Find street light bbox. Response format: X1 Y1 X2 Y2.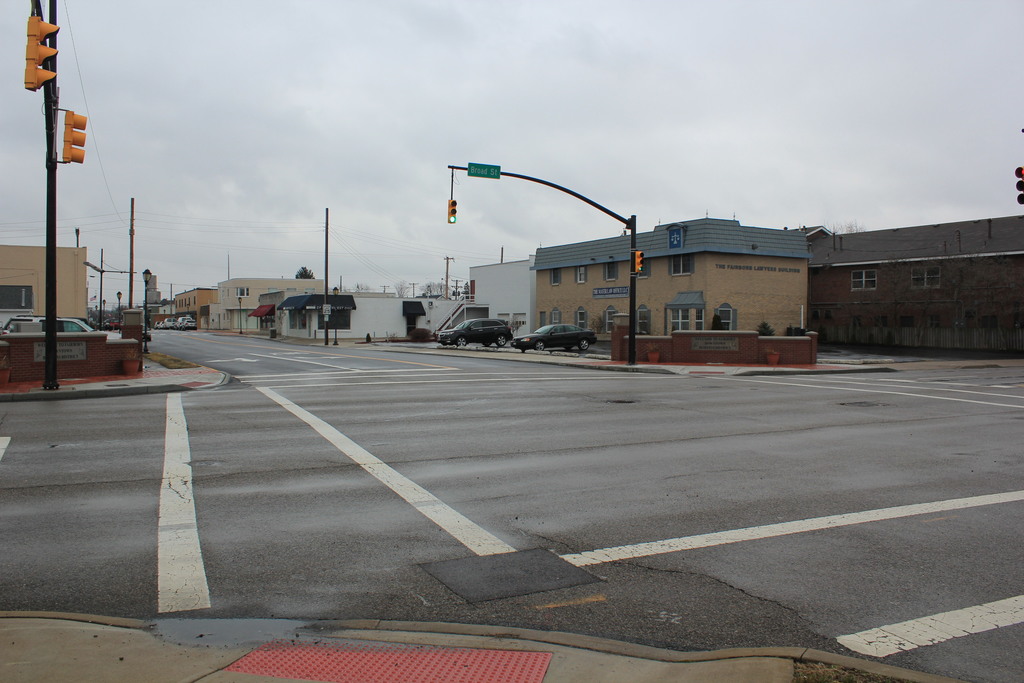
138 268 151 352.
